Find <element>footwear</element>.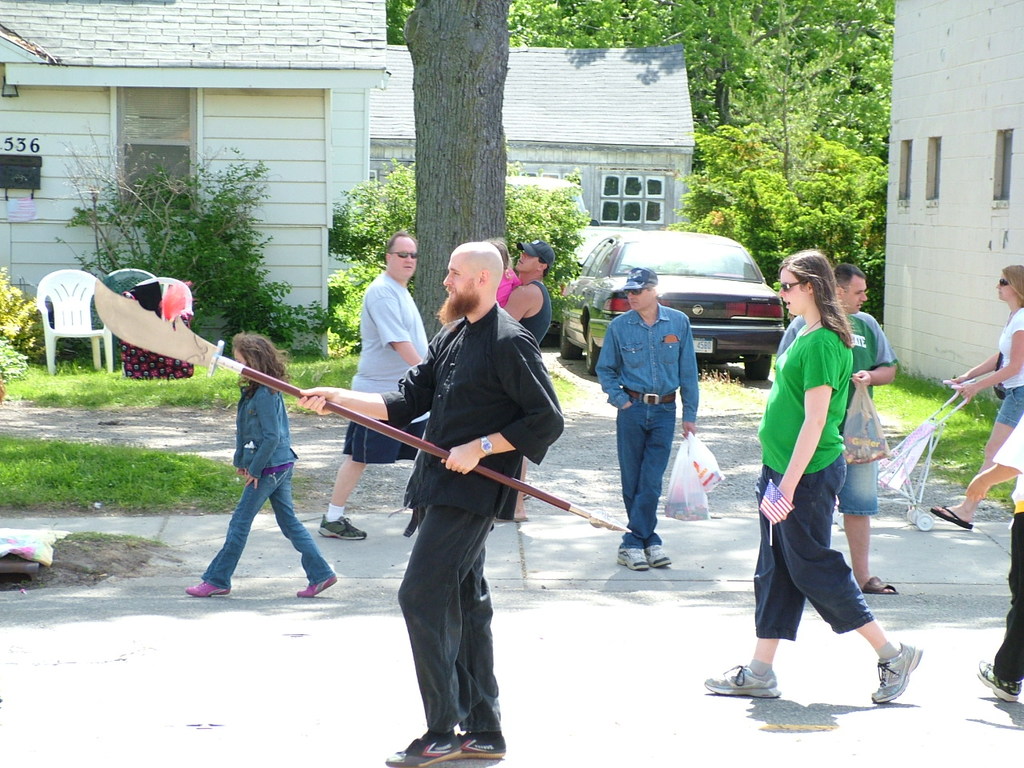
box=[618, 543, 646, 570].
